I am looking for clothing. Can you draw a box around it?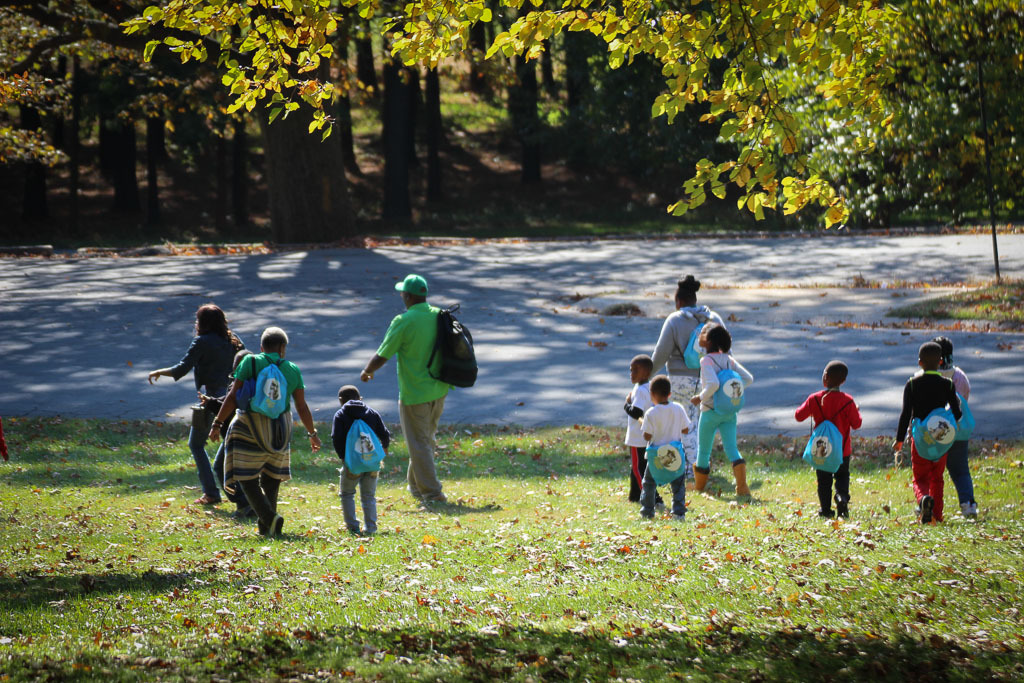
Sure, the bounding box is Rect(331, 401, 389, 532).
